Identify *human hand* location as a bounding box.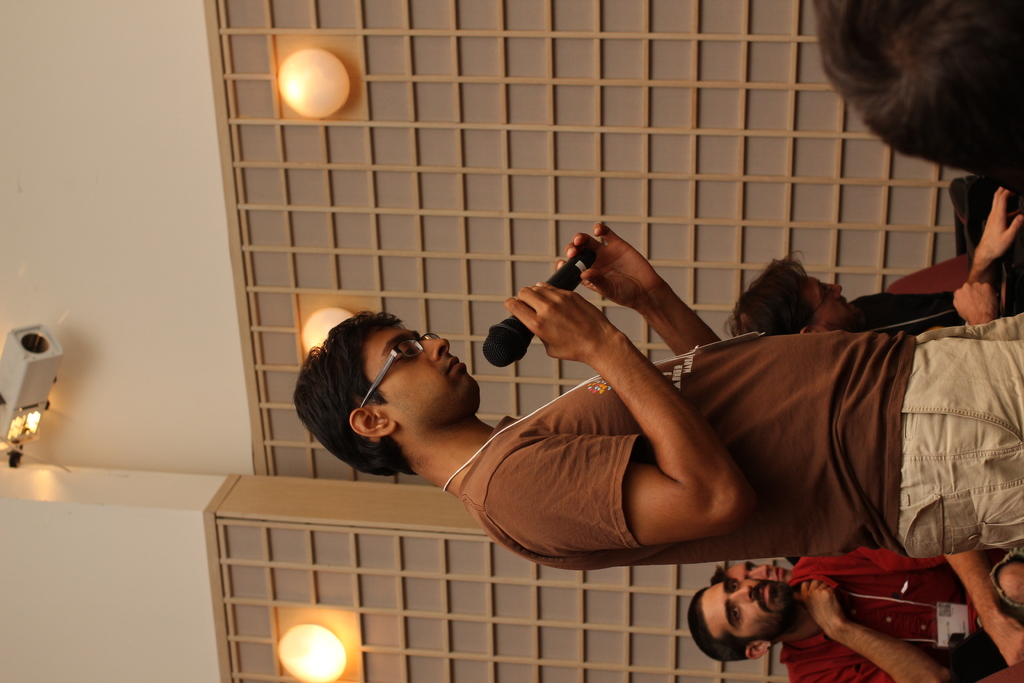
{"left": 495, "top": 267, "right": 655, "bottom": 383}.
